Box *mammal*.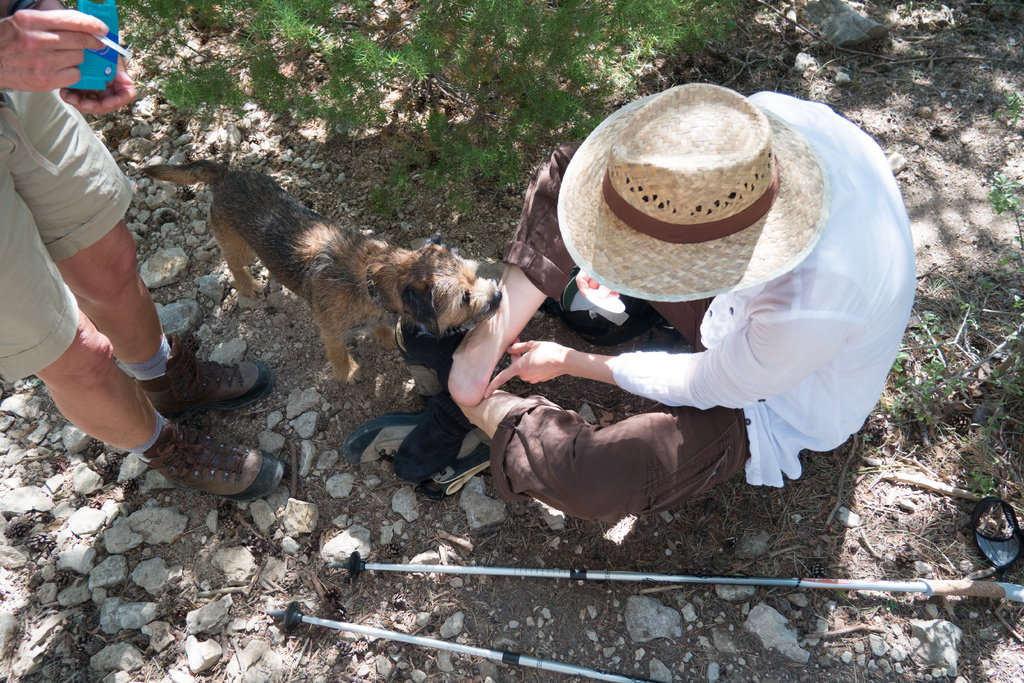
box(138, 156, 506, 378).
